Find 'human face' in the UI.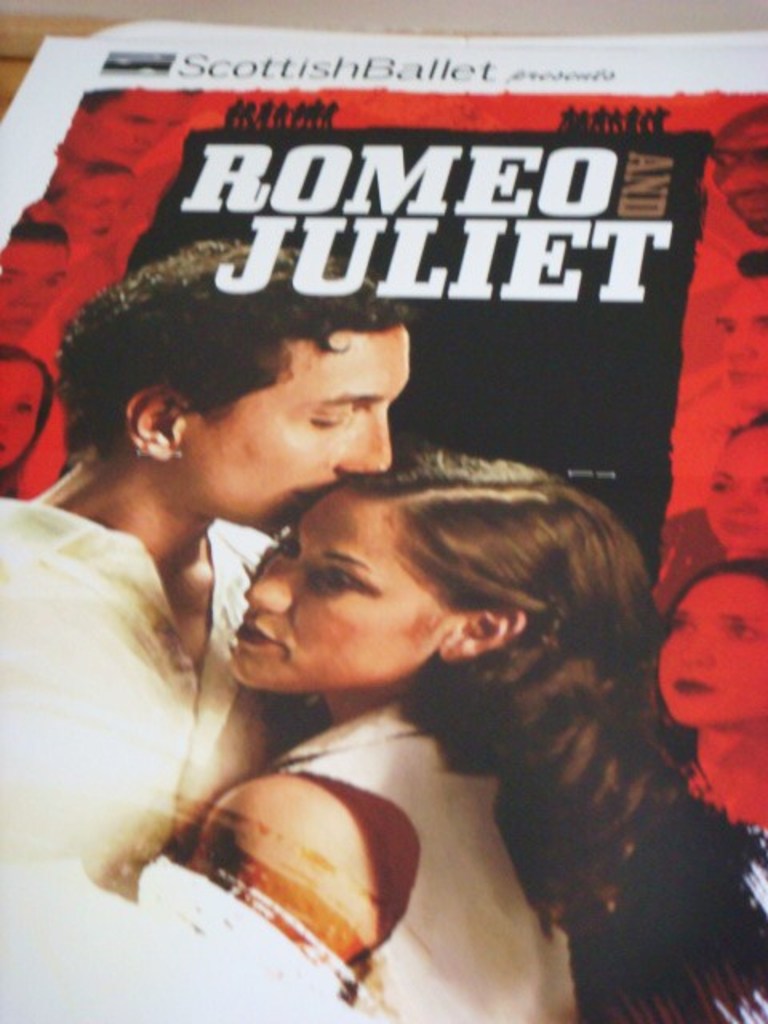
UI element at [left=710, top=275, right=766, bottom=411].
